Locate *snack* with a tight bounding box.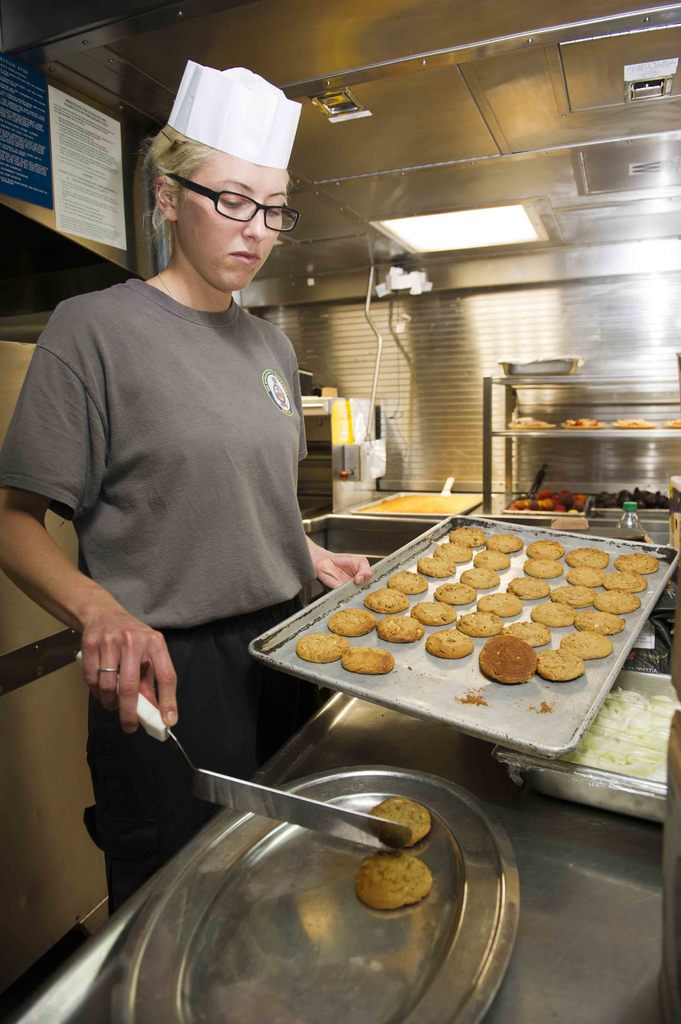
<box>560,417,609,429</box>.
